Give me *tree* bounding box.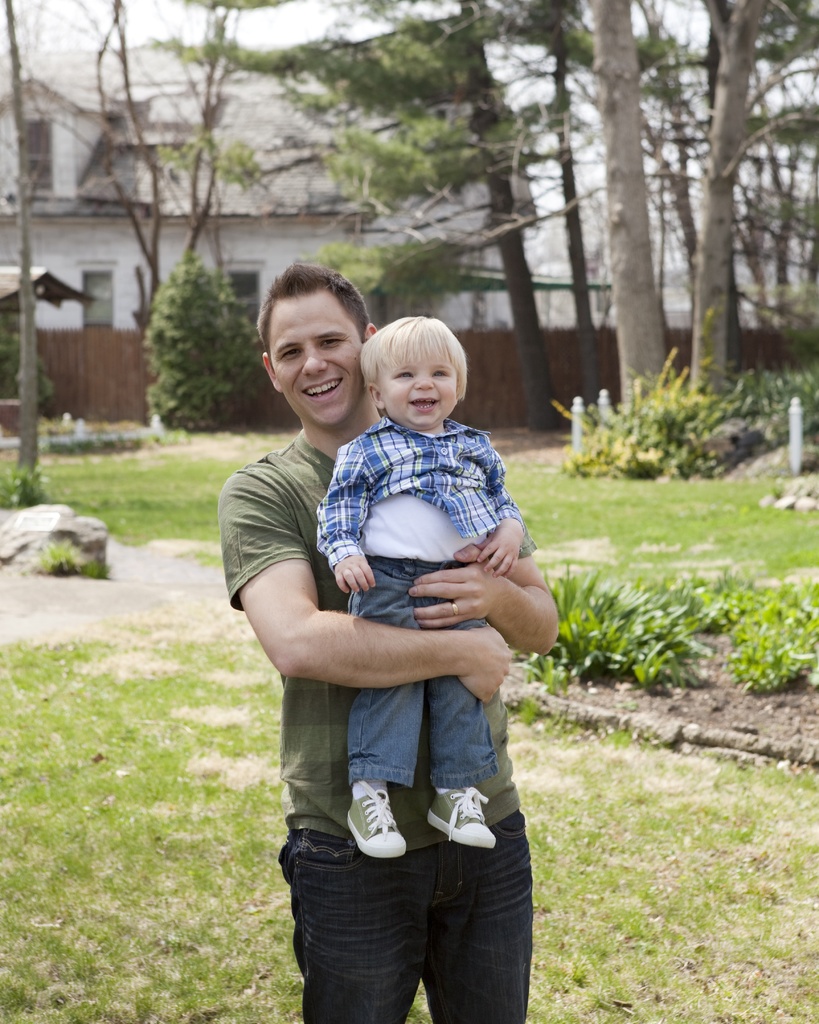
{"x1": 165, "y1": 0, "x2": 818, "y2": 451}.
